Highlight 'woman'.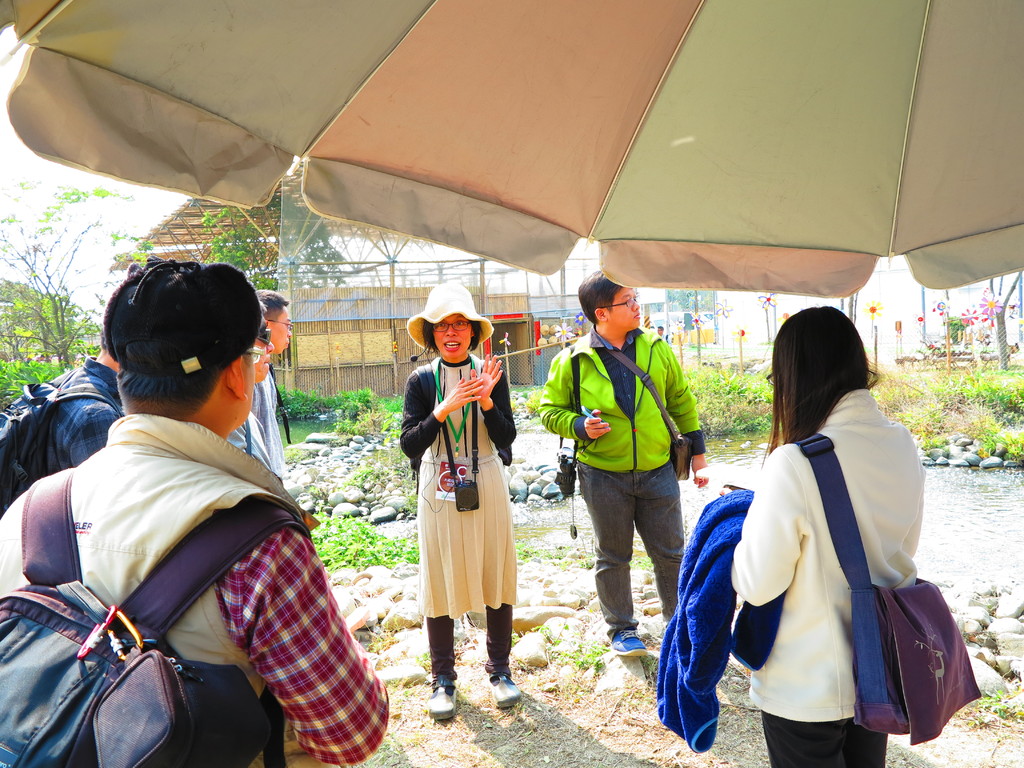
Highlighted region: box=[680, 291, 940, 767].
